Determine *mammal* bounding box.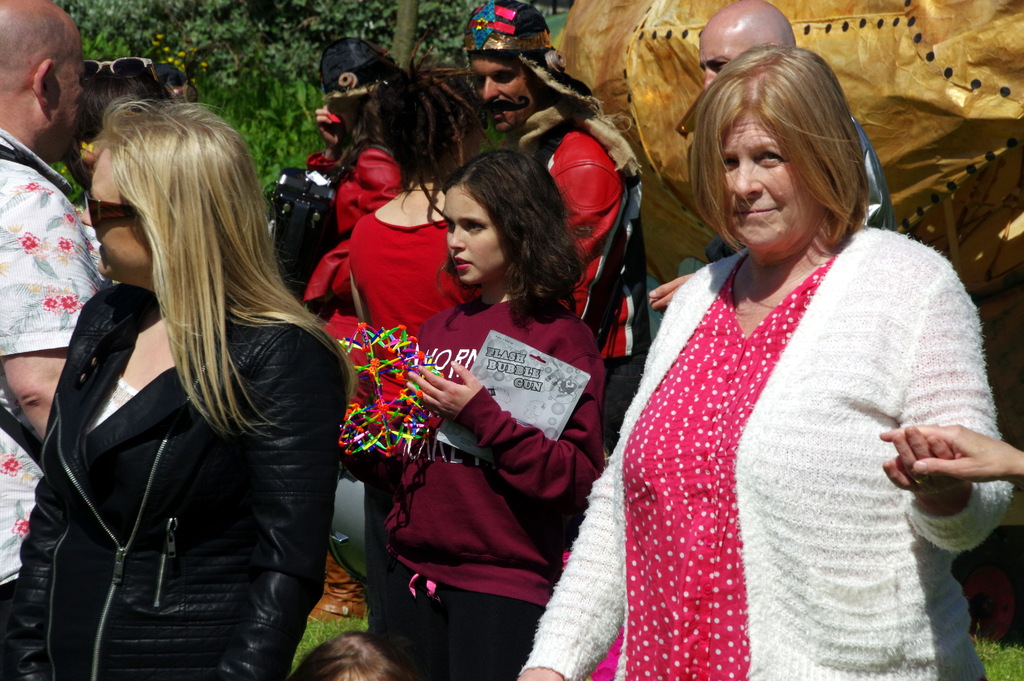
Determined: [10,95,363,672].
